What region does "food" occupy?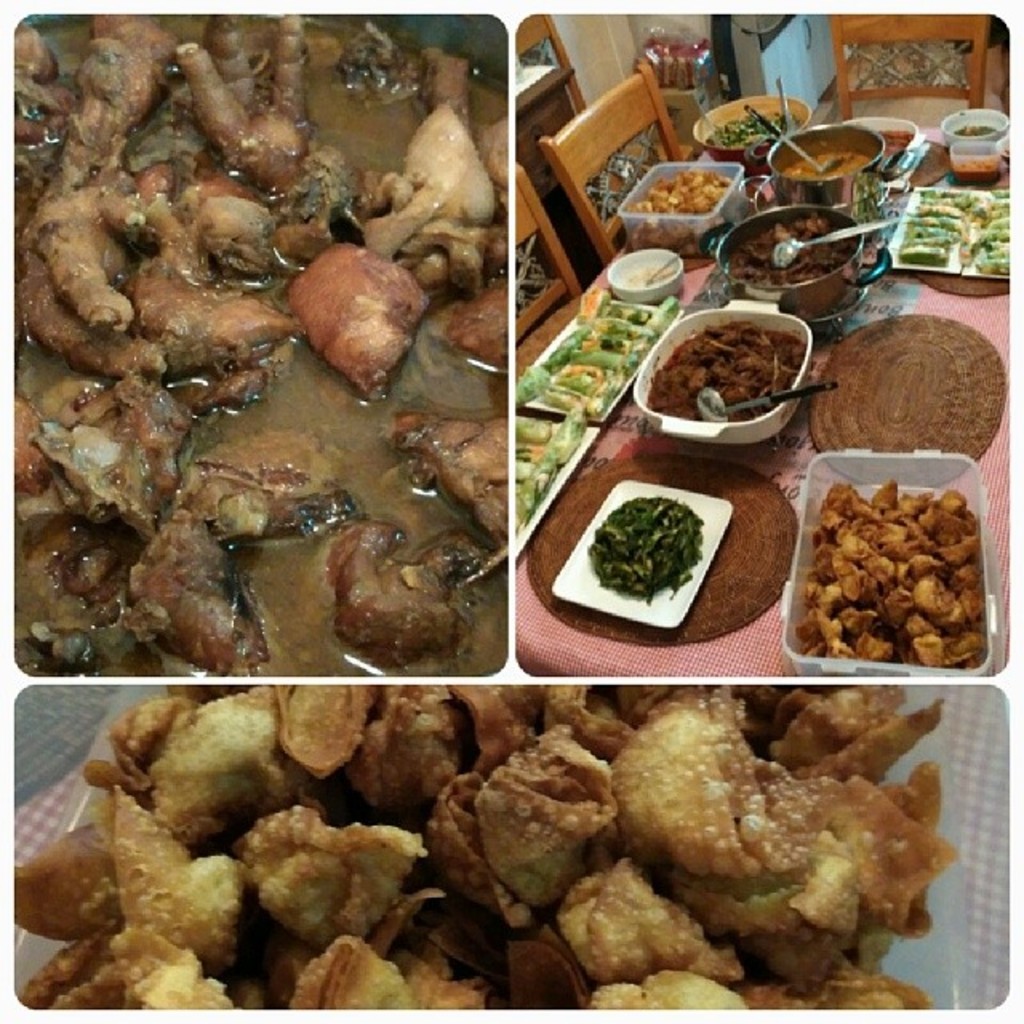
<region>781, 146, 874, 179</region>.
